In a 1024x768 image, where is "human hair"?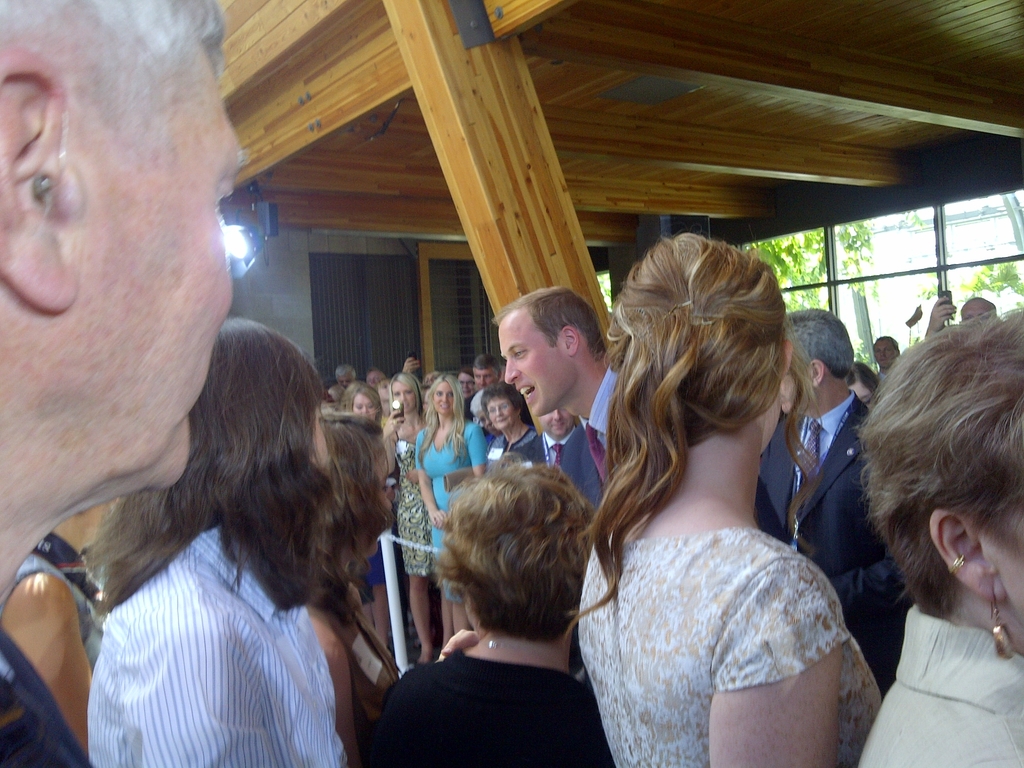
<box>77,307,333,611</box>.
